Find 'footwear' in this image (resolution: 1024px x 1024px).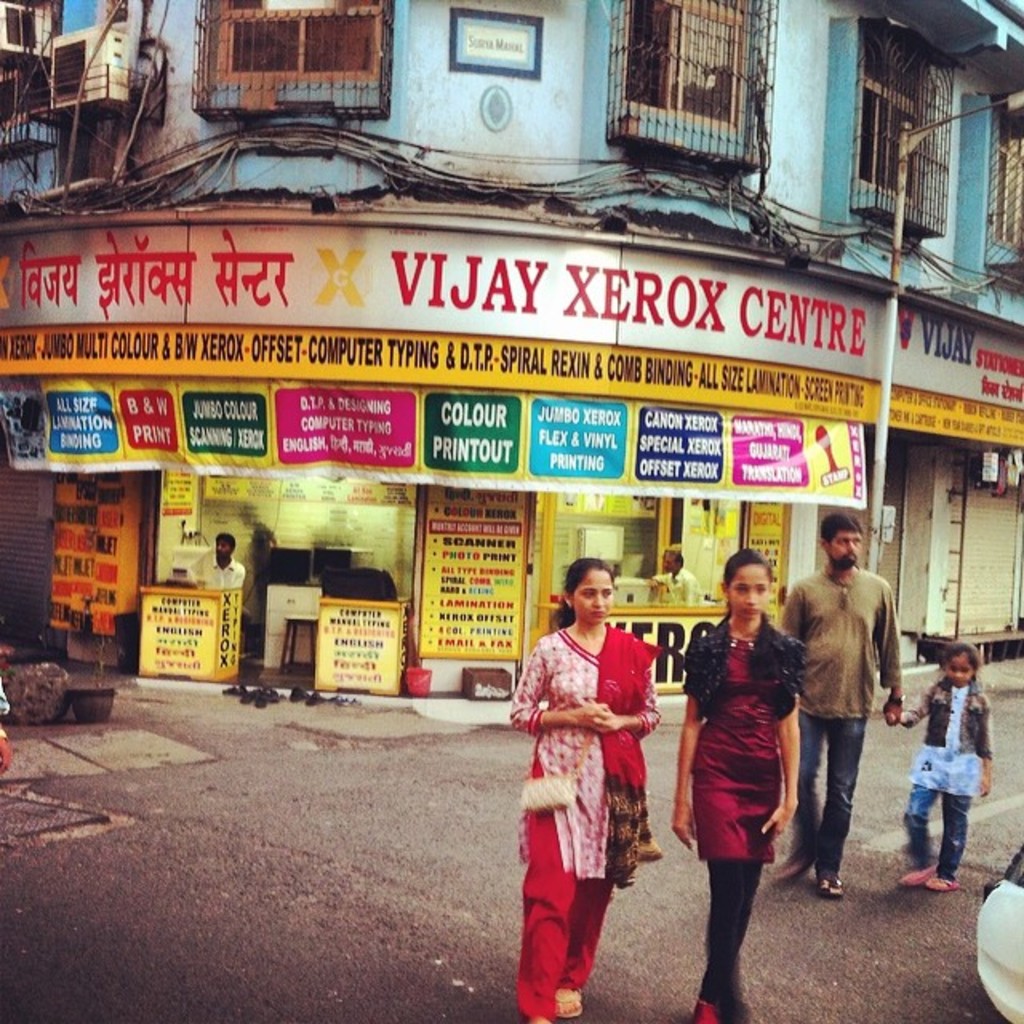
rect(811, 870, 842, 896).
